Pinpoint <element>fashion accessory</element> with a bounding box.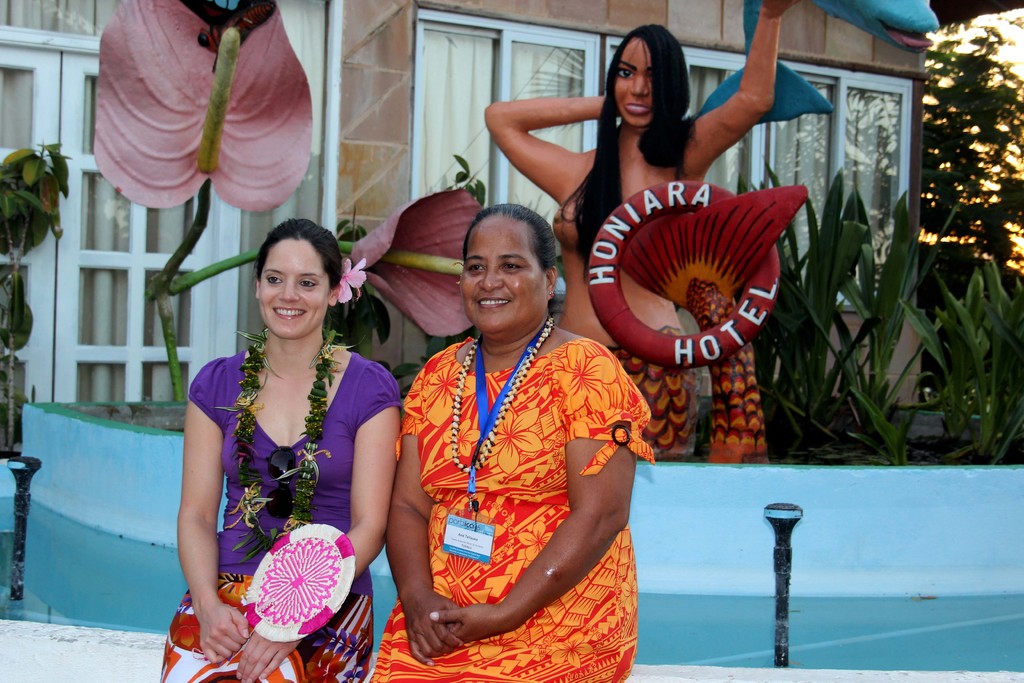
locate(451, 315, 554, 478).
